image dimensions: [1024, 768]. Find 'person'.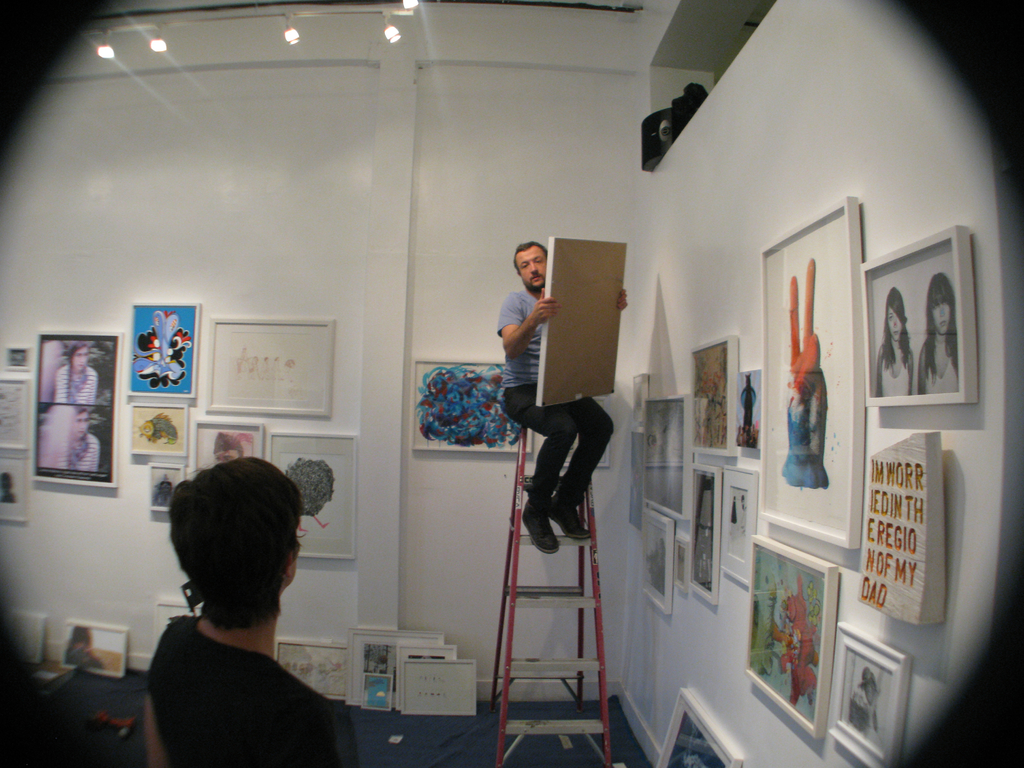
(744, 376, 755, 392).
